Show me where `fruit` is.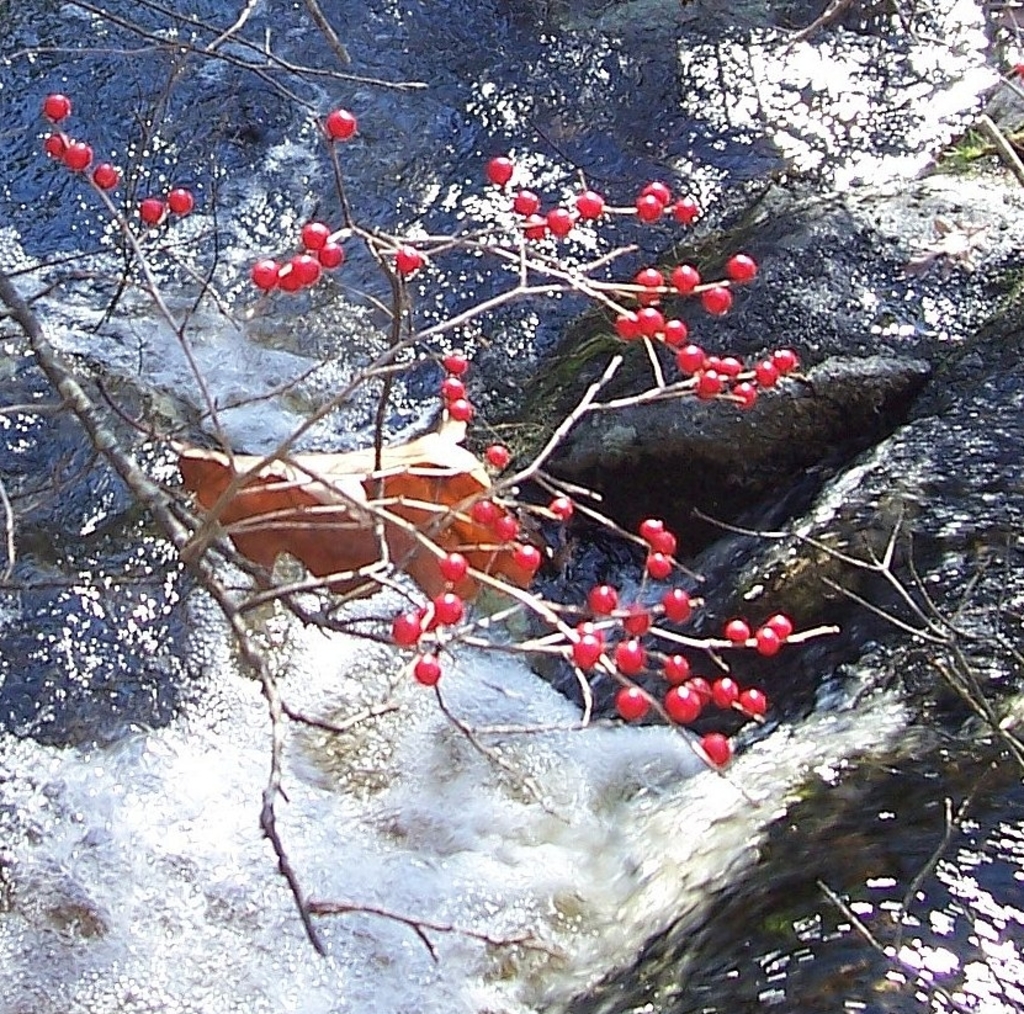
`fruit` is at 137:198:174:227.
